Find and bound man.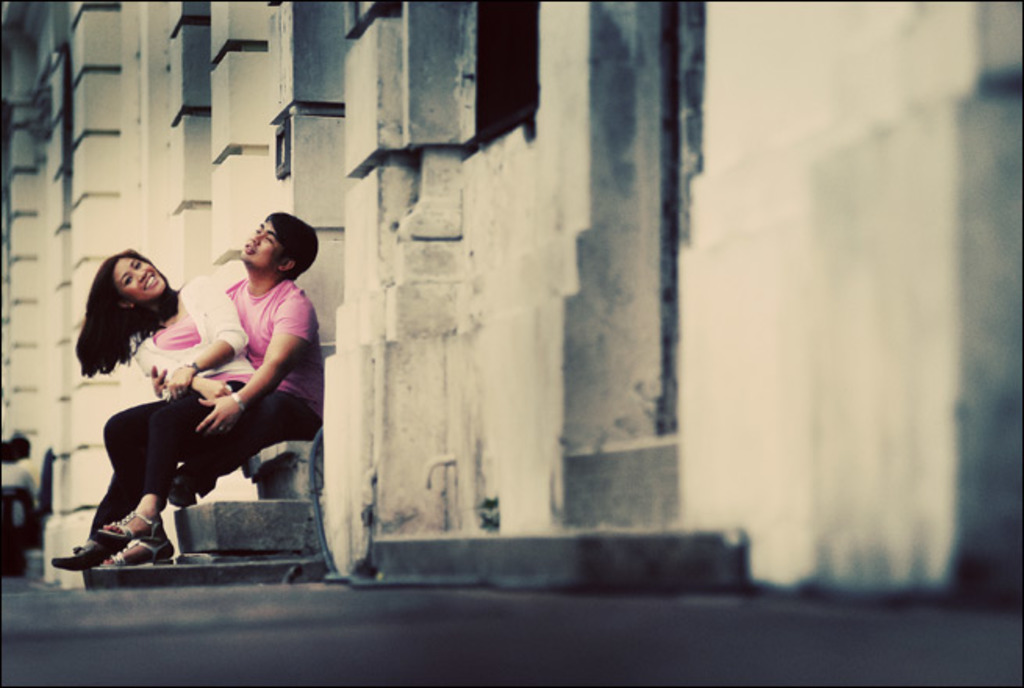
Bound: 70 236 317 582.
